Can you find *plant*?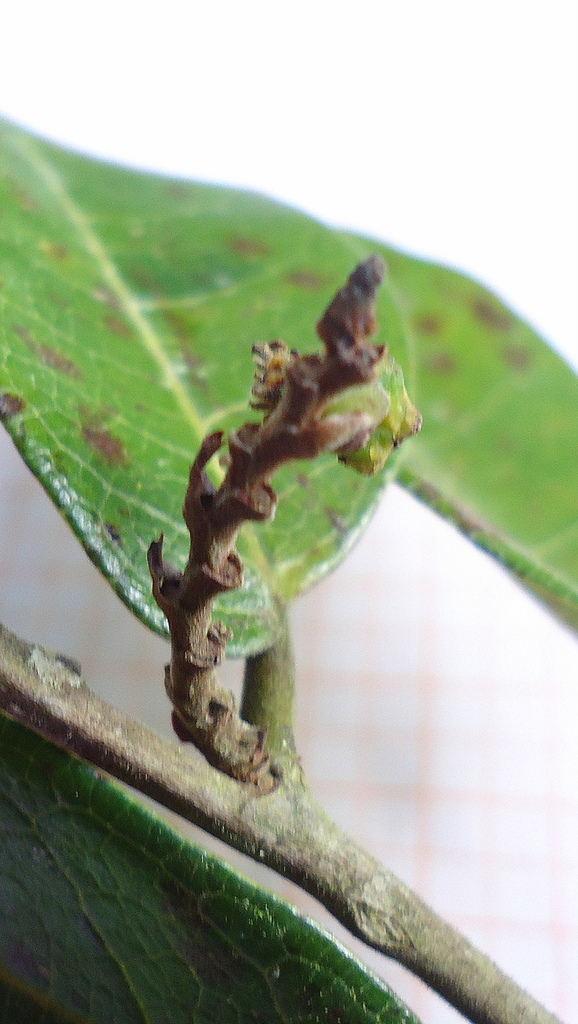
Yes, bounding box: bbox(0, 102, 577, 1022).
